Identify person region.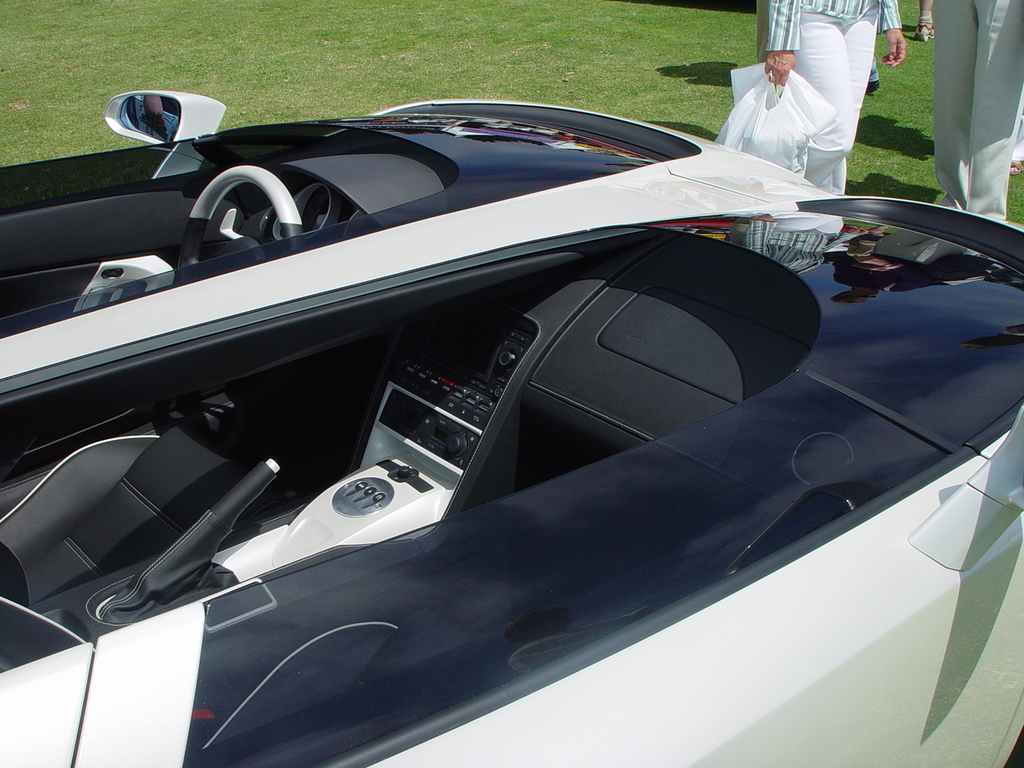
Region: box(912, 0, 936, 43).
